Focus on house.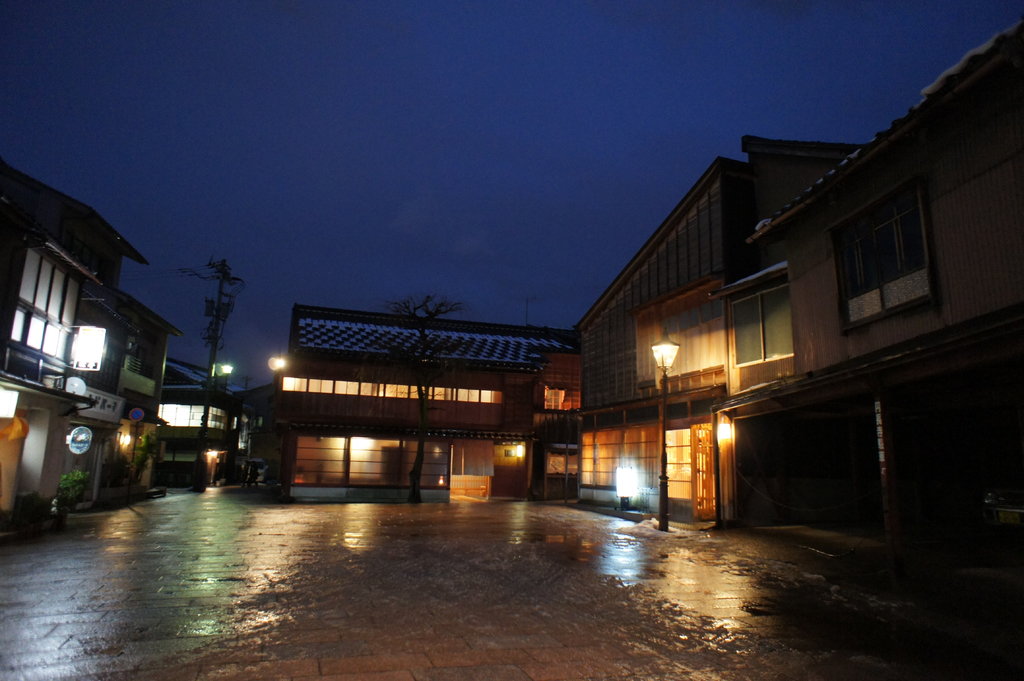
Focused at (left=586, top=170, right=748, bottom=522).
